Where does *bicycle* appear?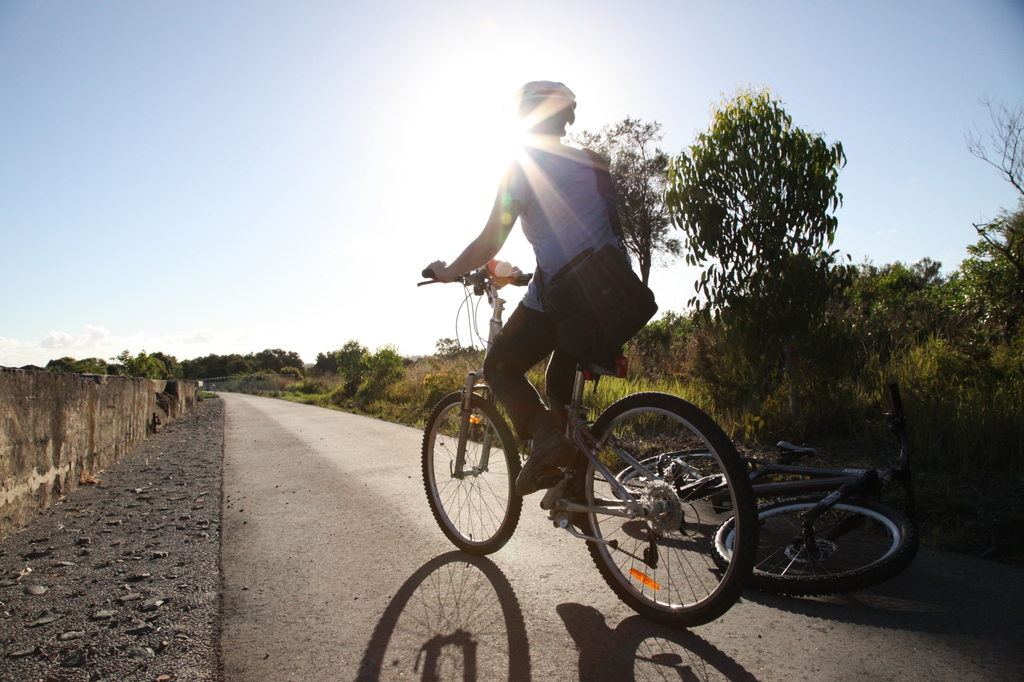
Appears at rect(413, 246, 748, 626).
